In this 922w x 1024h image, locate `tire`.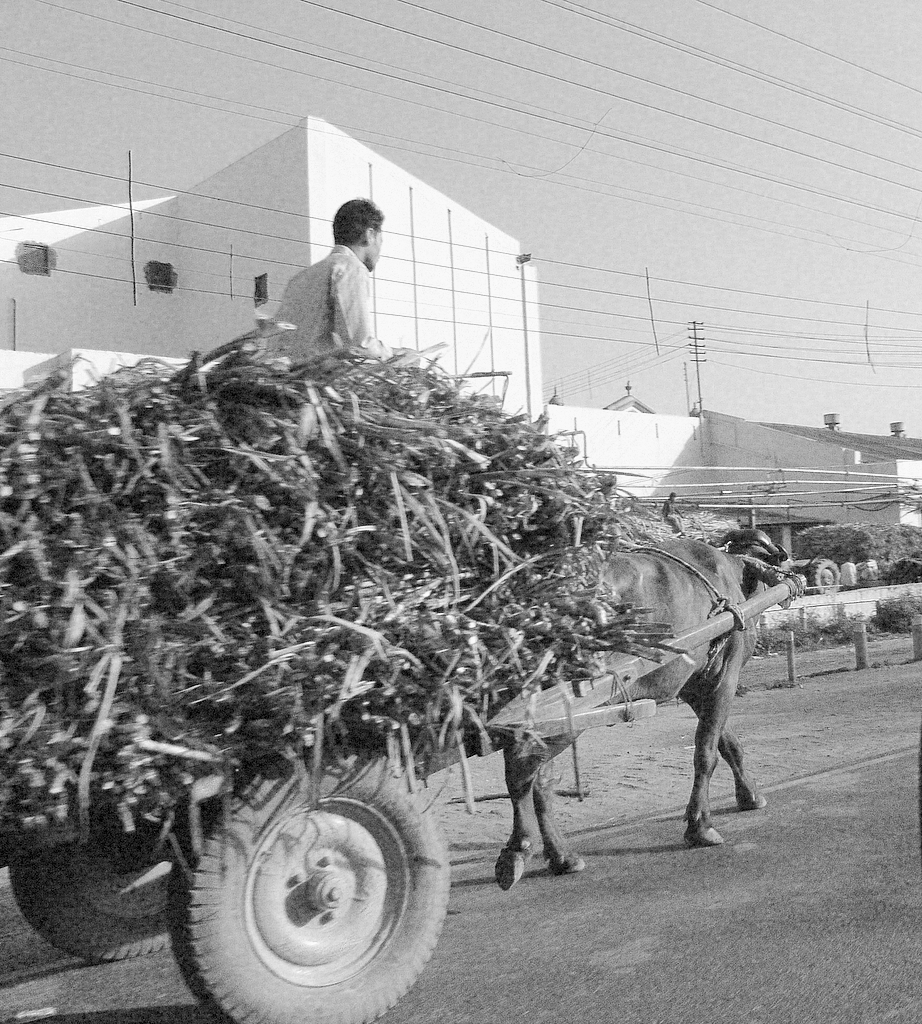
Bounding box: (176, 768, 459, 1006).
